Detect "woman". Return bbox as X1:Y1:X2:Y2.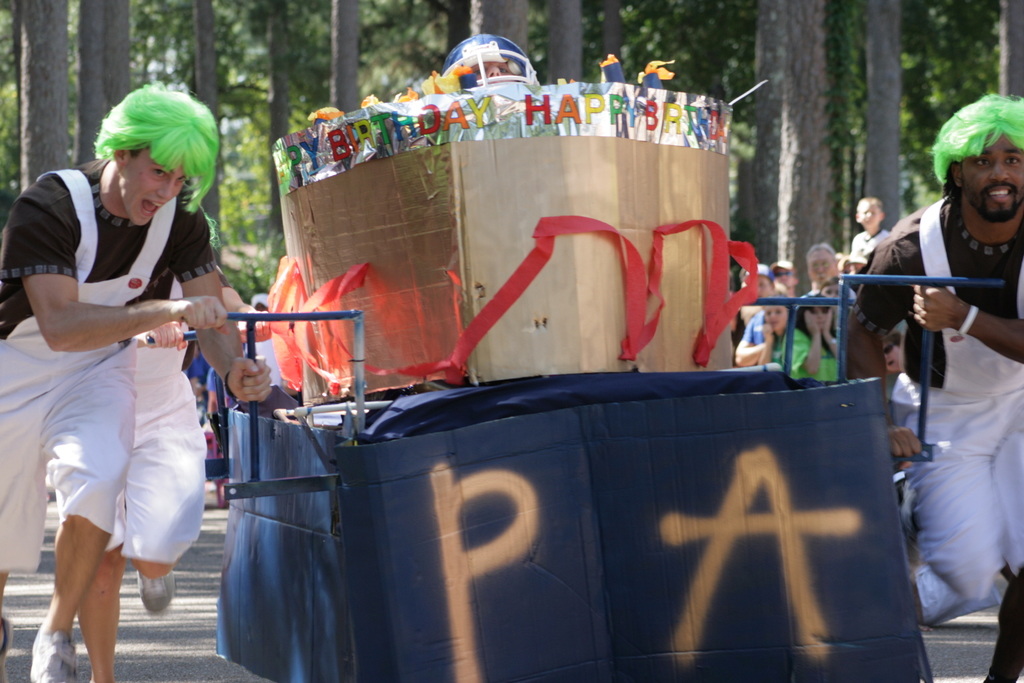
783:295:845:387.
